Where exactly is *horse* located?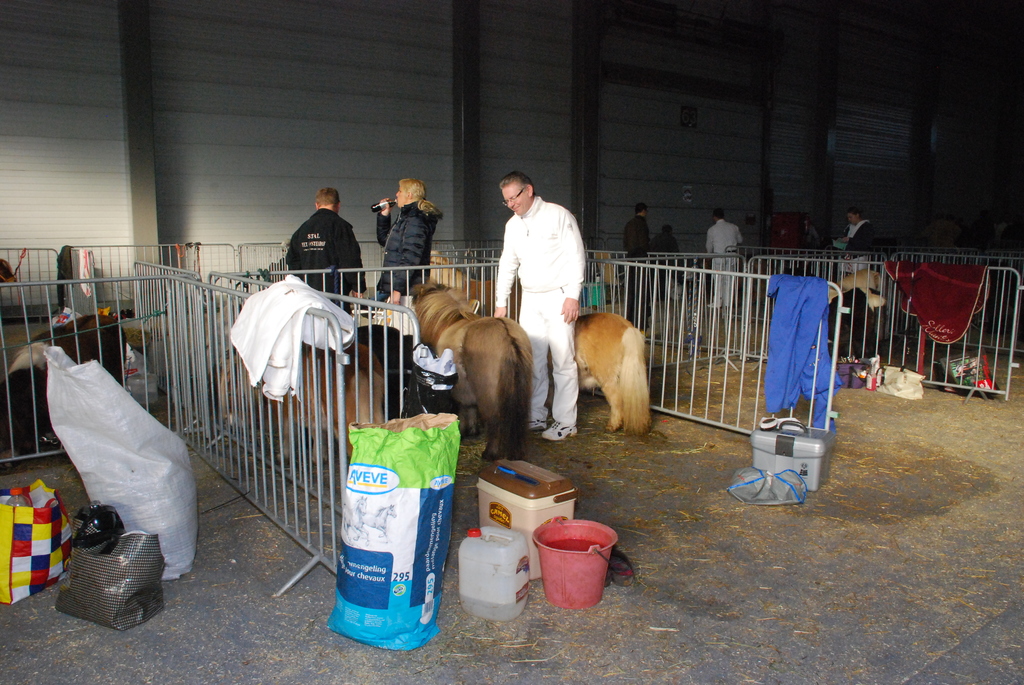
Its bounding box is 0, 316, 129, 467.
